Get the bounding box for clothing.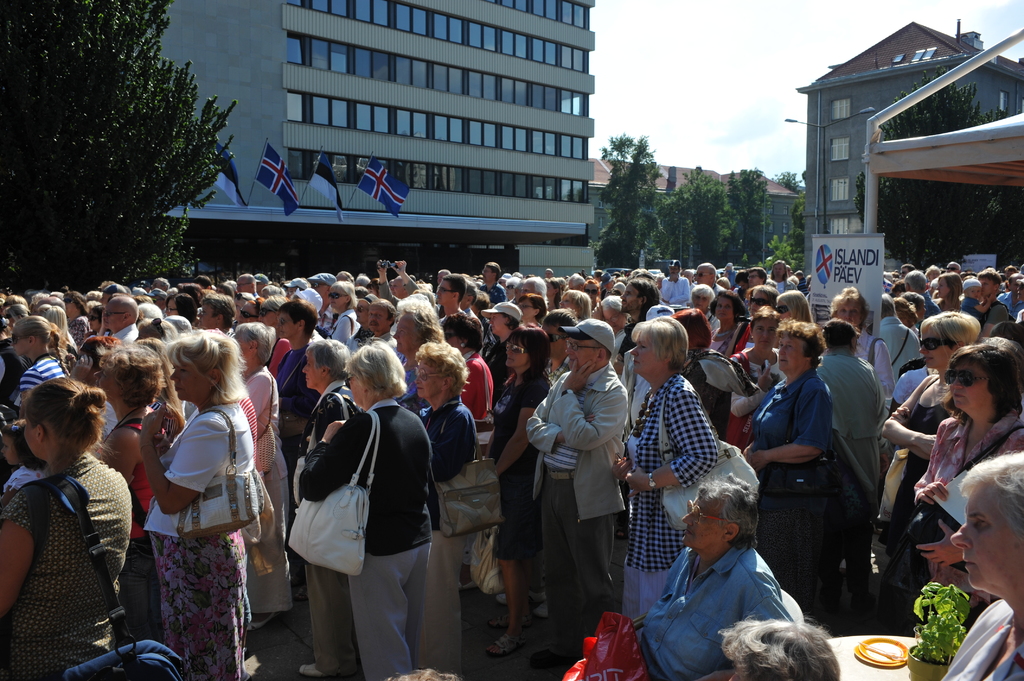
x1=896 y1=373 x2=964 y2=623.
